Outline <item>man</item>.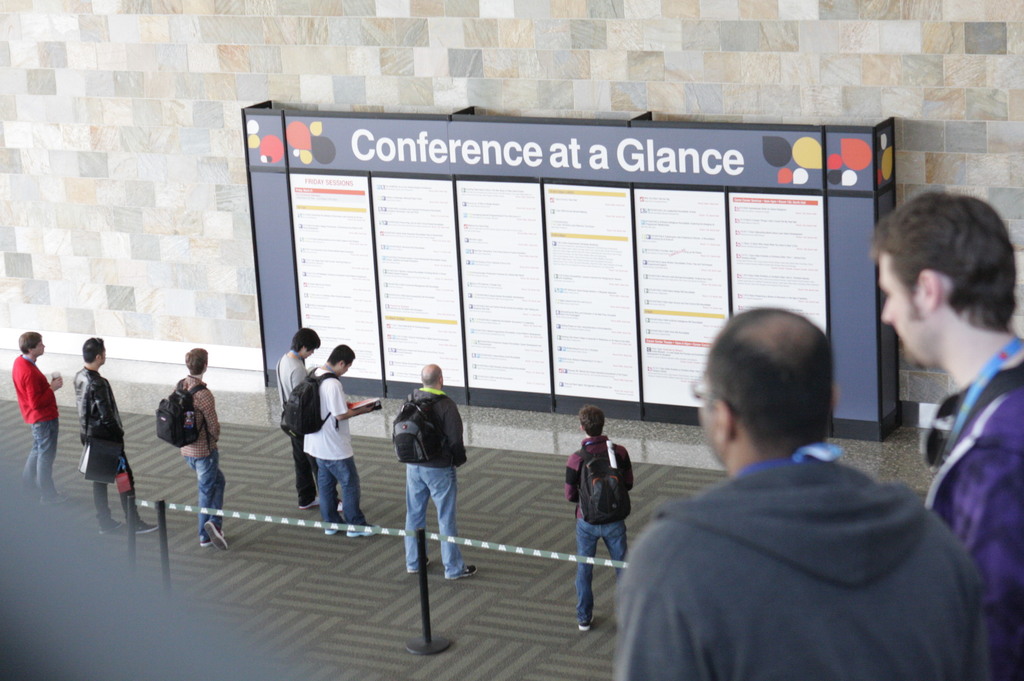
Outline: rect(12, 330, 75, 510).
